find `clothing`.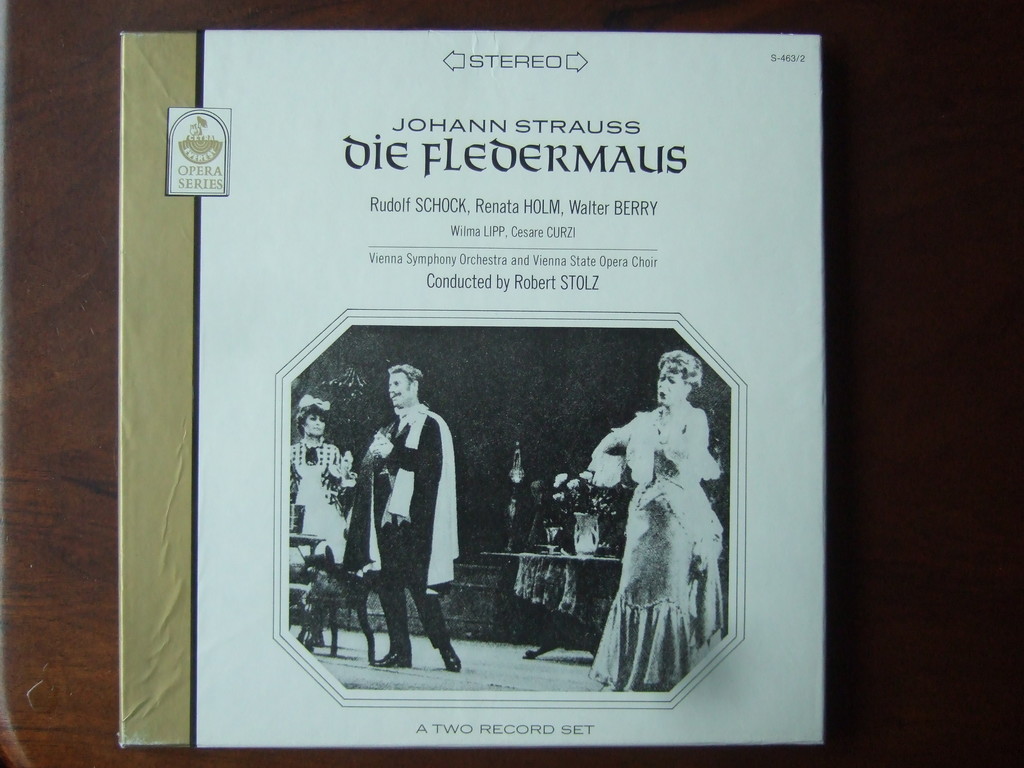
x1=596 y1=409 x2=730 y2=694.
